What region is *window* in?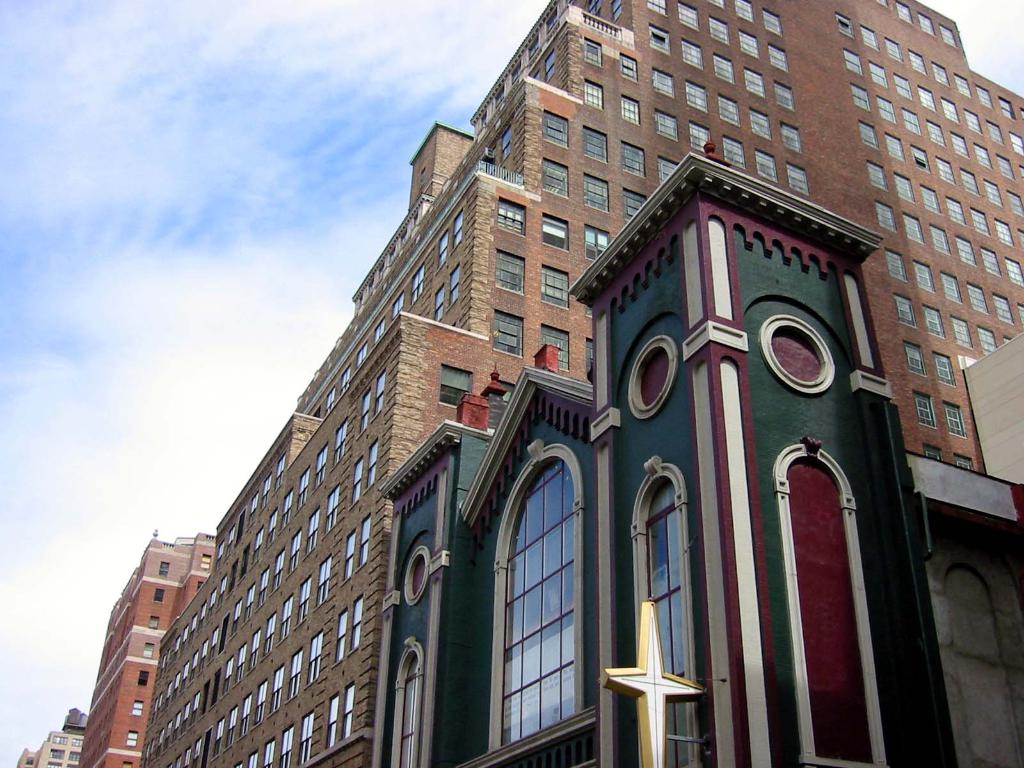
BBox(940, 97, 961, 122).
